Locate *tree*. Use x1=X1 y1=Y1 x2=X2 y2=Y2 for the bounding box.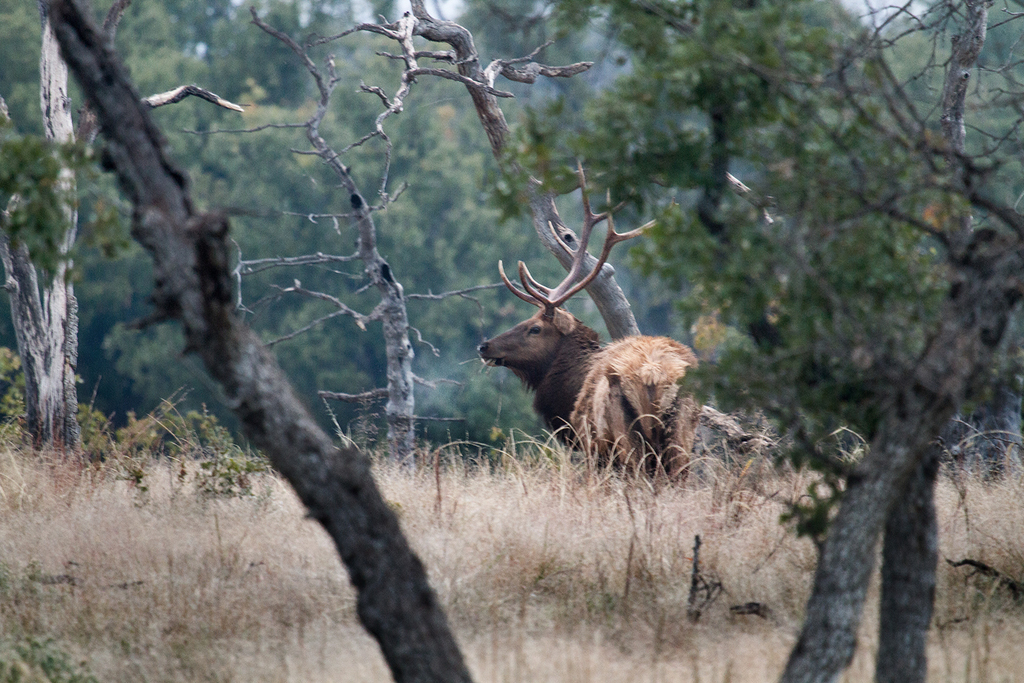
x1=0 y1=6 x2=250 y2=471.
